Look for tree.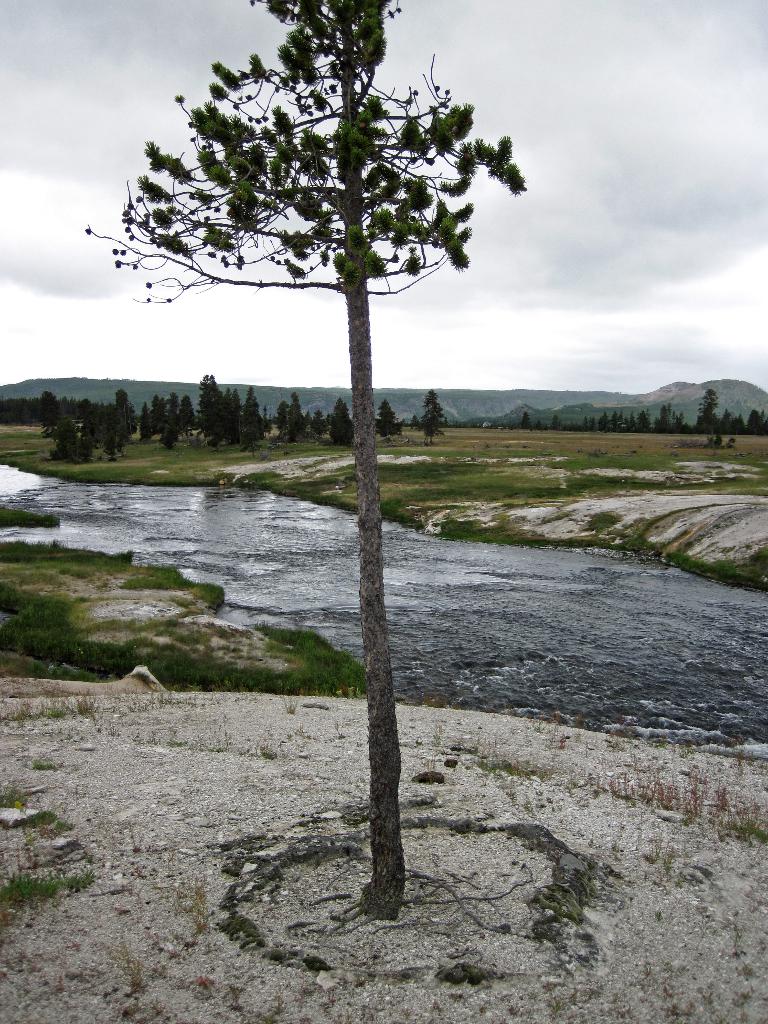
Found: {"left": 422, "top": 390, "right": 447, "bottom": 443}.
